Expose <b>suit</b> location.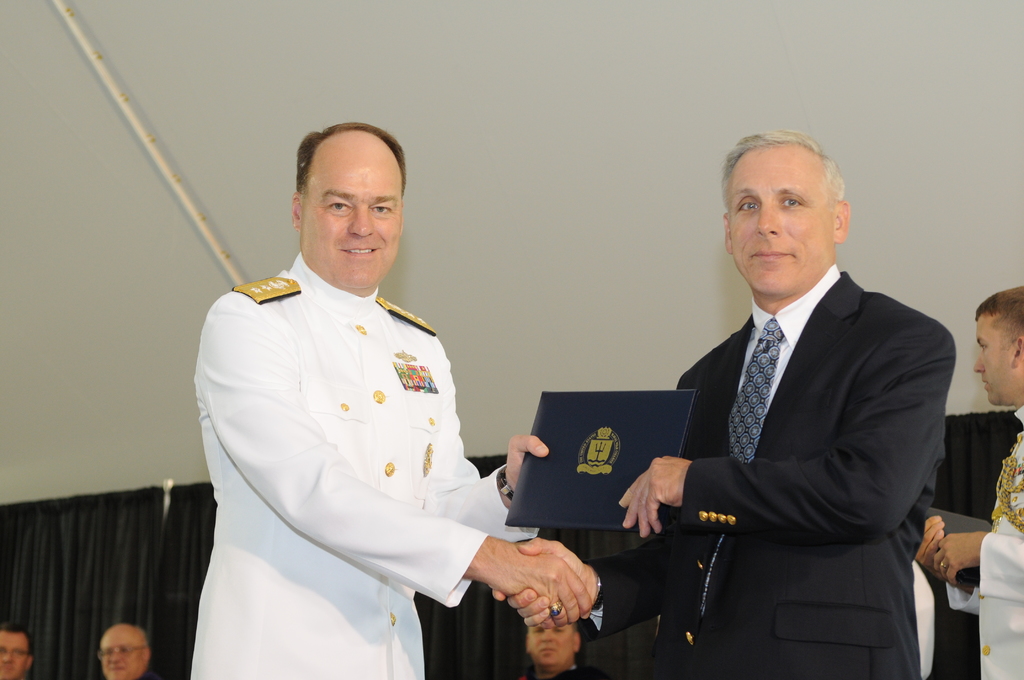
Exposed at 614, 188, 977, 655.
